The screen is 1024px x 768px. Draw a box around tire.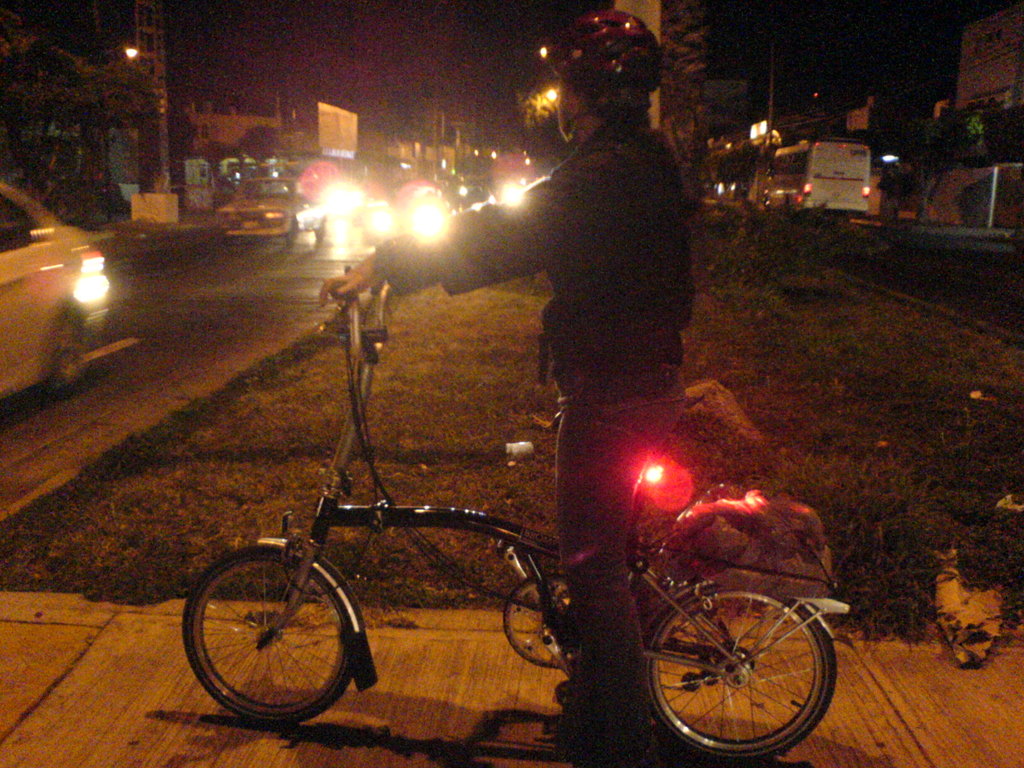
(621,602,839,751).
